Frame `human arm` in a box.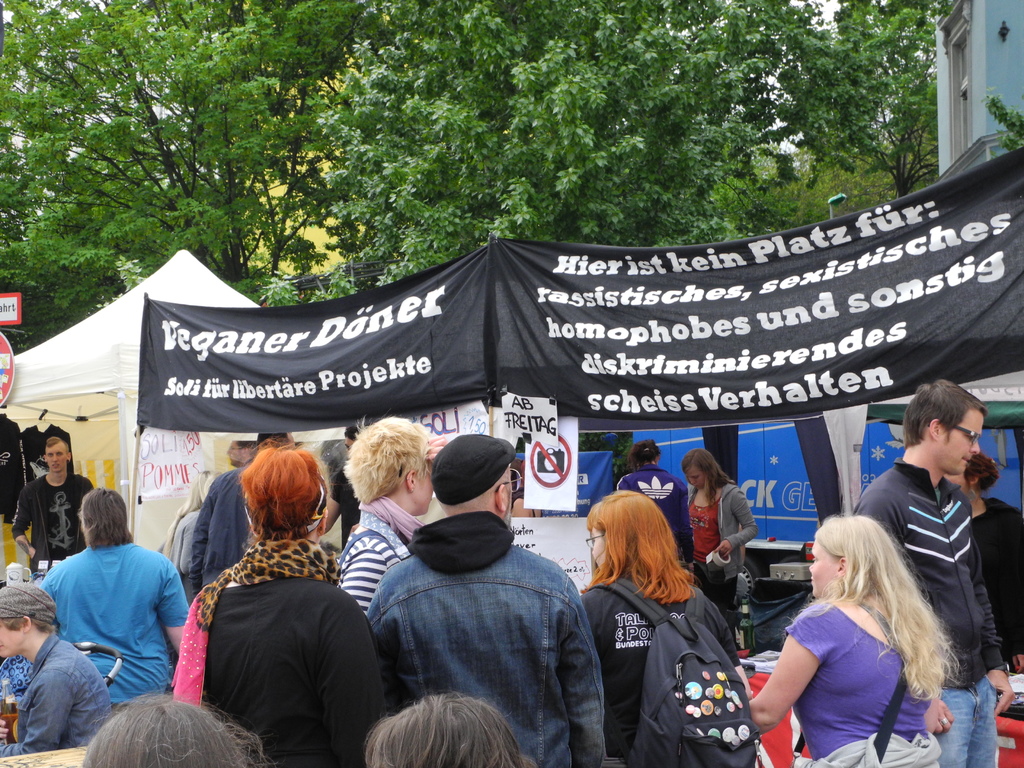
(left=710, top=488, right=758, bottom=559).
